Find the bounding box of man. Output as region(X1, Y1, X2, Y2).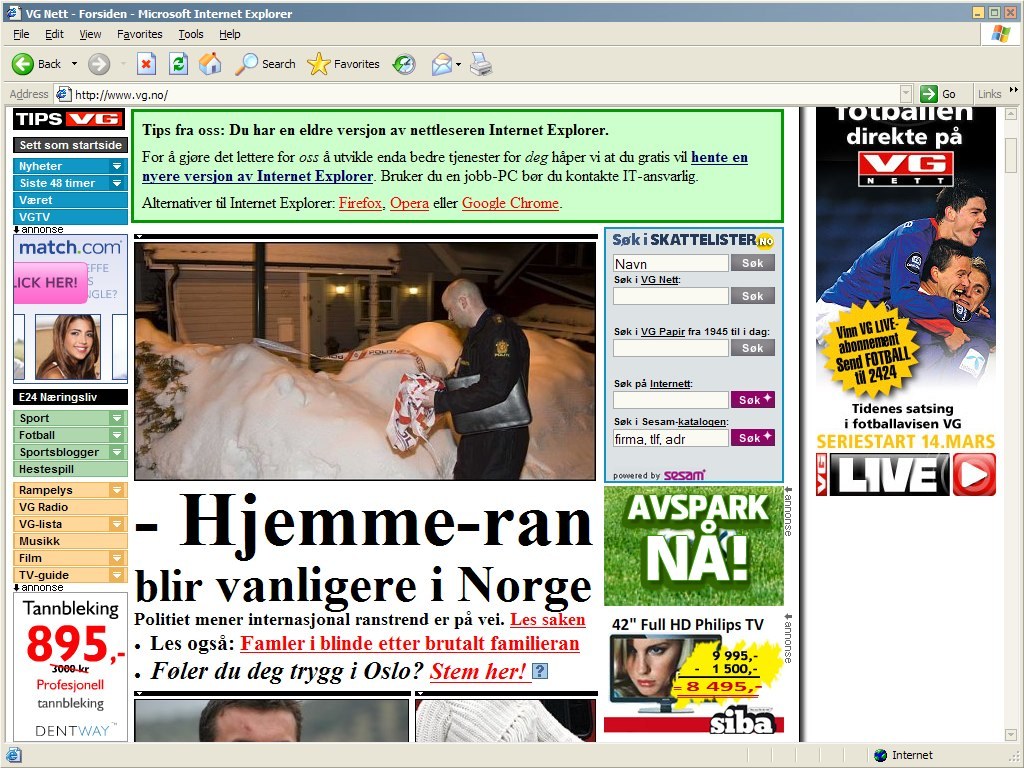
region(419, 281, 536, 488).
